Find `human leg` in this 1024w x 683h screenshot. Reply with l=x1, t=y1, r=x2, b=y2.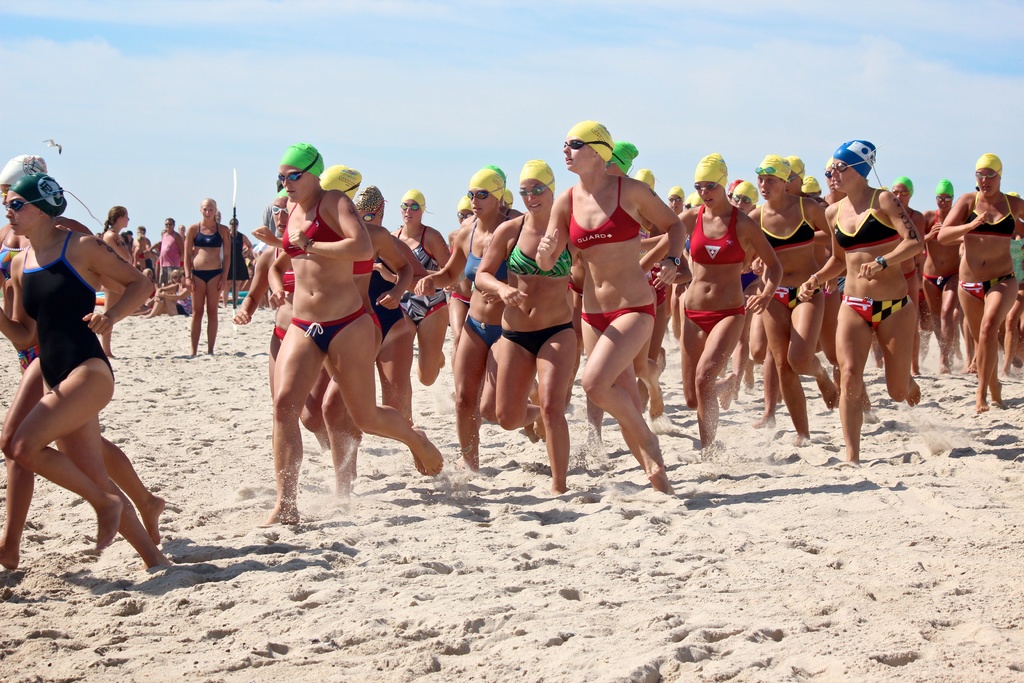
l=321, t=391, r=355, b=486.
